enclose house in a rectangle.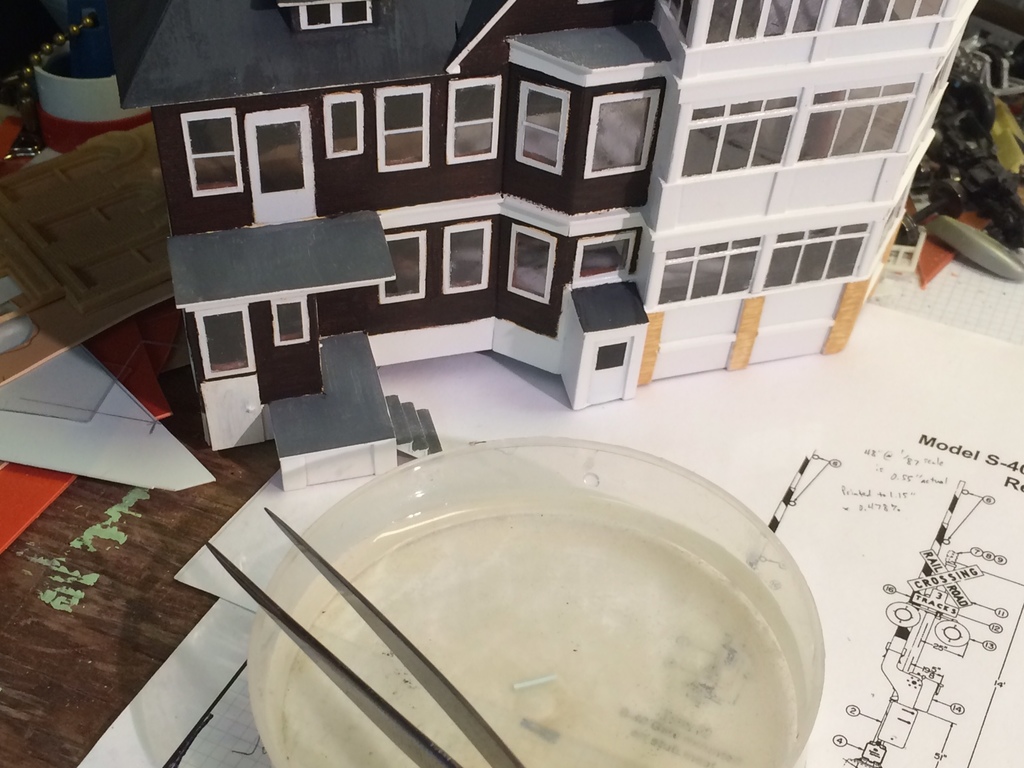
box(92, 0, 975, 492).
